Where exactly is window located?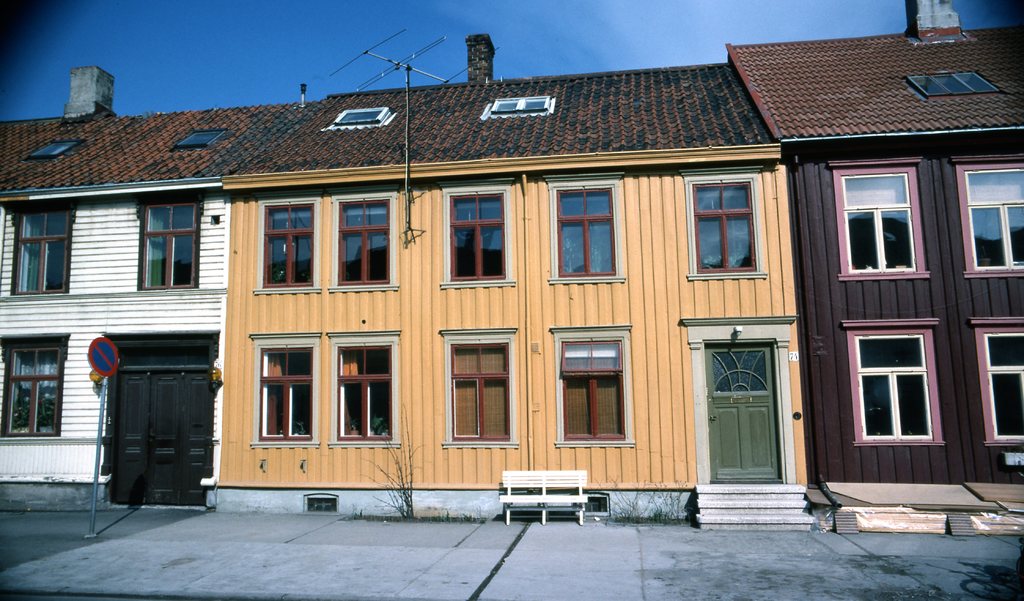
Its bounding box is <bbox>26, 137, 80, 156</bbox>.
